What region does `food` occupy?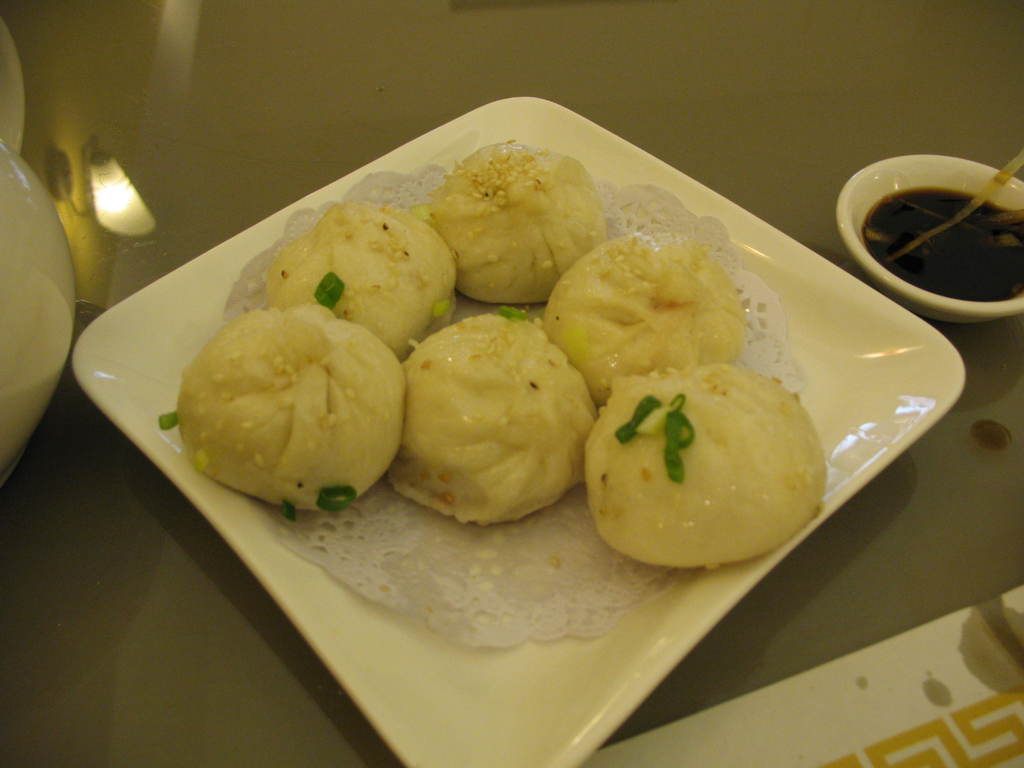
<region>862, 188, 1023, 299</region>.
